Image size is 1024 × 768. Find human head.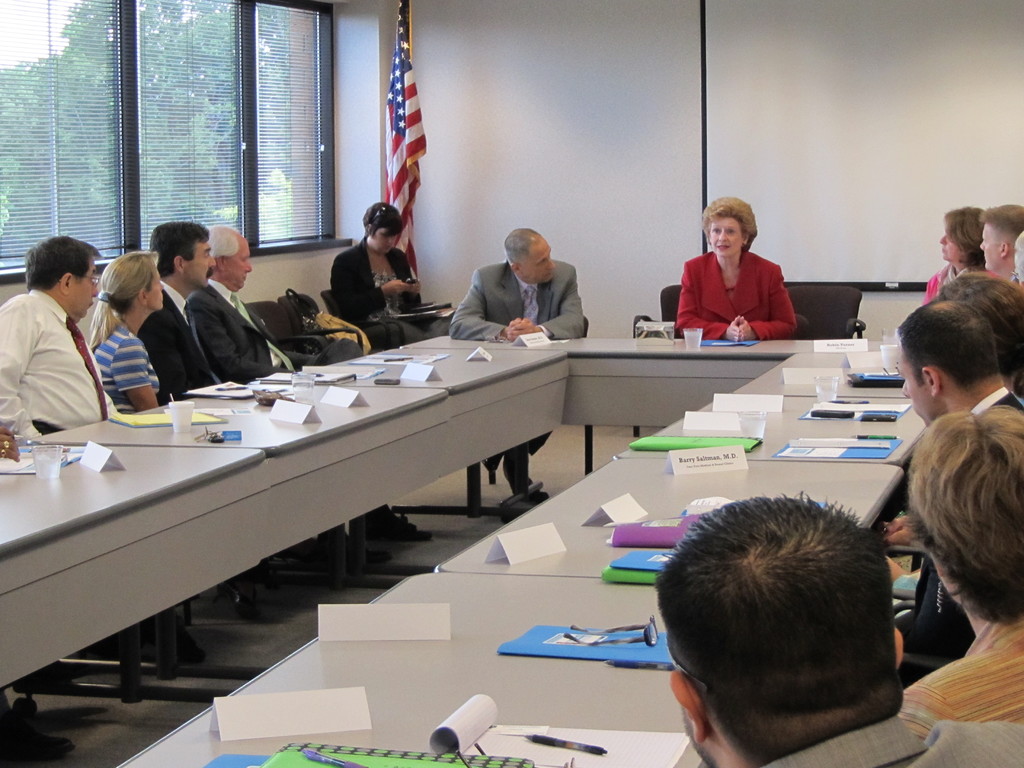
102 252 166 318.
